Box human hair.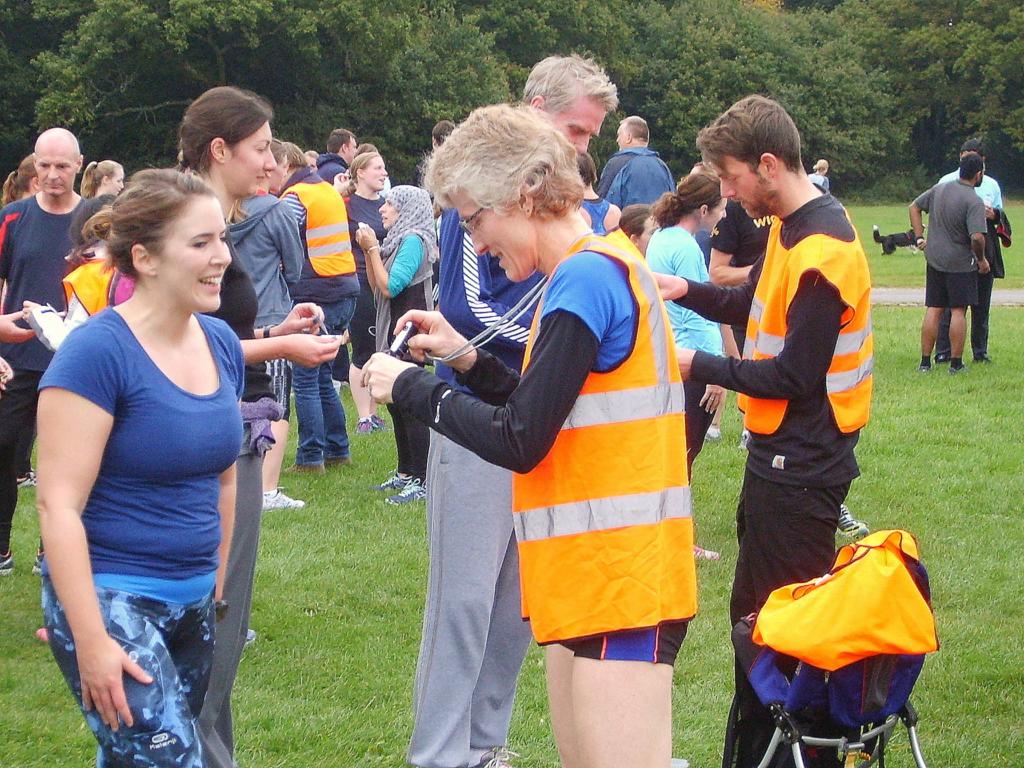
956,154,984,181.
